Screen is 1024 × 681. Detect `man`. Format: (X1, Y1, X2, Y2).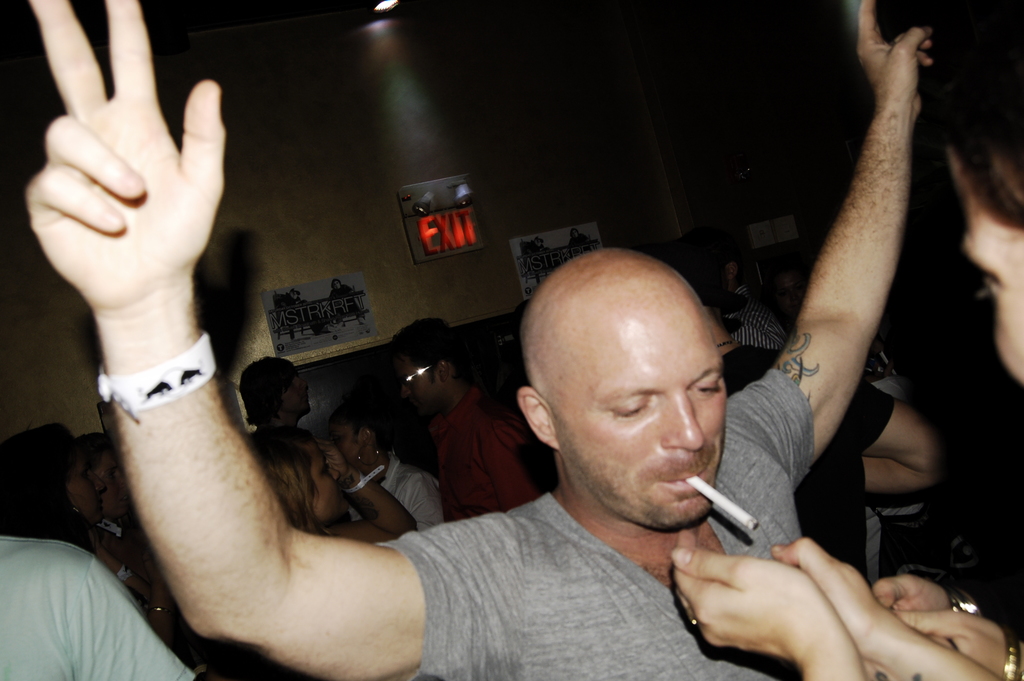
(382, 220, 843, 678).
